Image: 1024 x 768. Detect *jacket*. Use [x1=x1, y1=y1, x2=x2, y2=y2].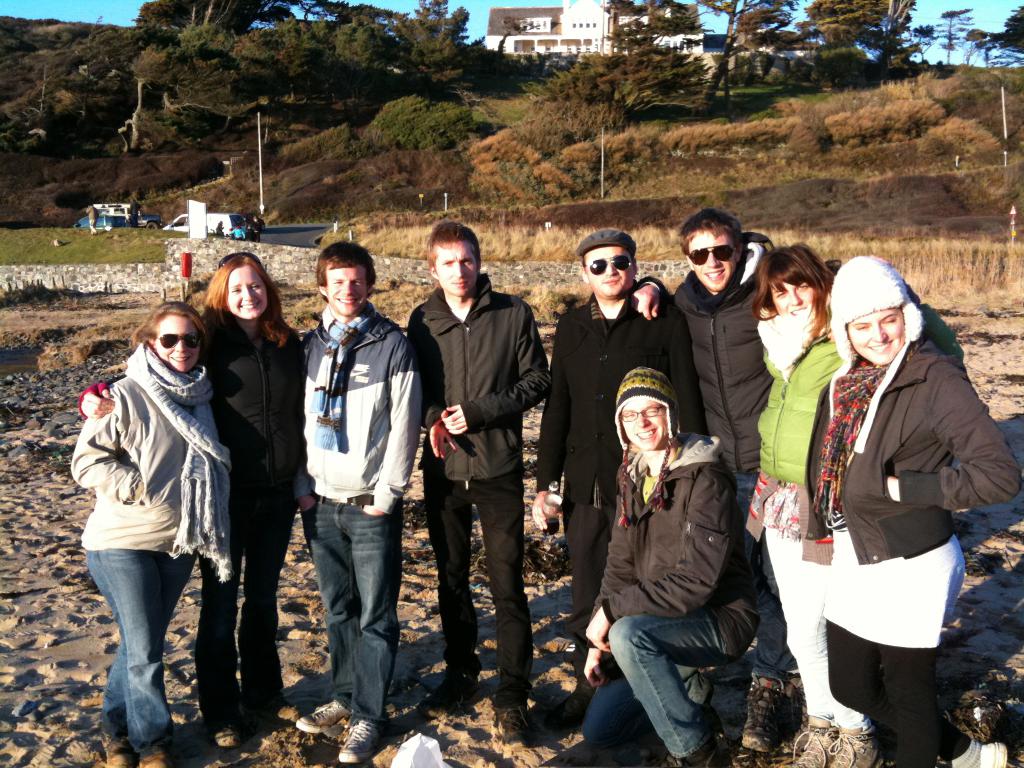
[x1=662, y1=228, x2=779, y2=493].
